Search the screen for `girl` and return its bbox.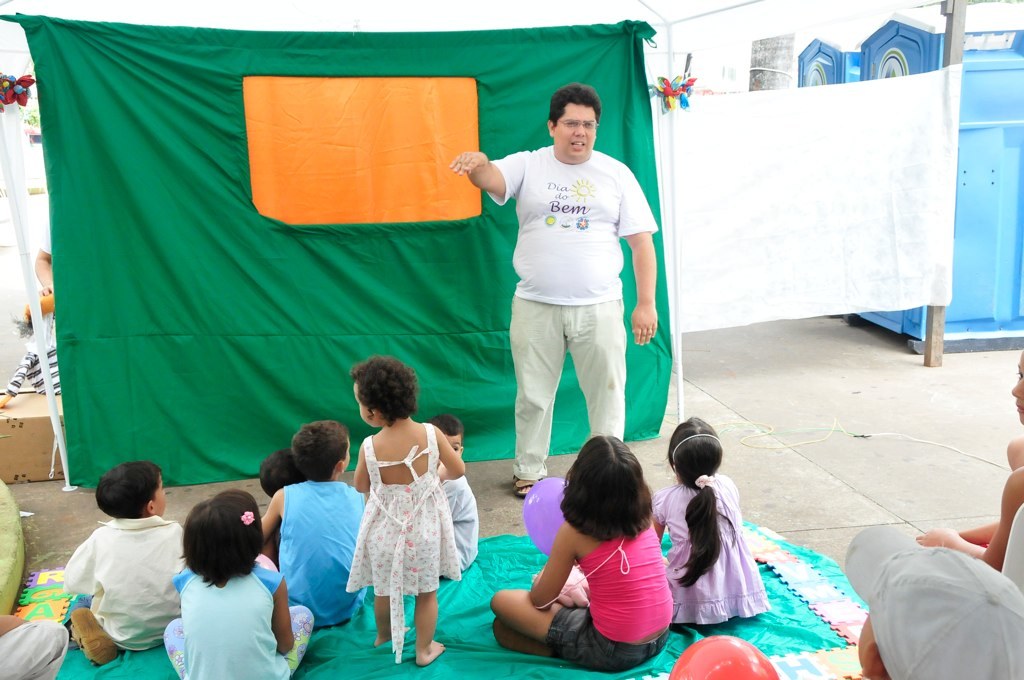
Found: crop(491, 435, 678, 675).
